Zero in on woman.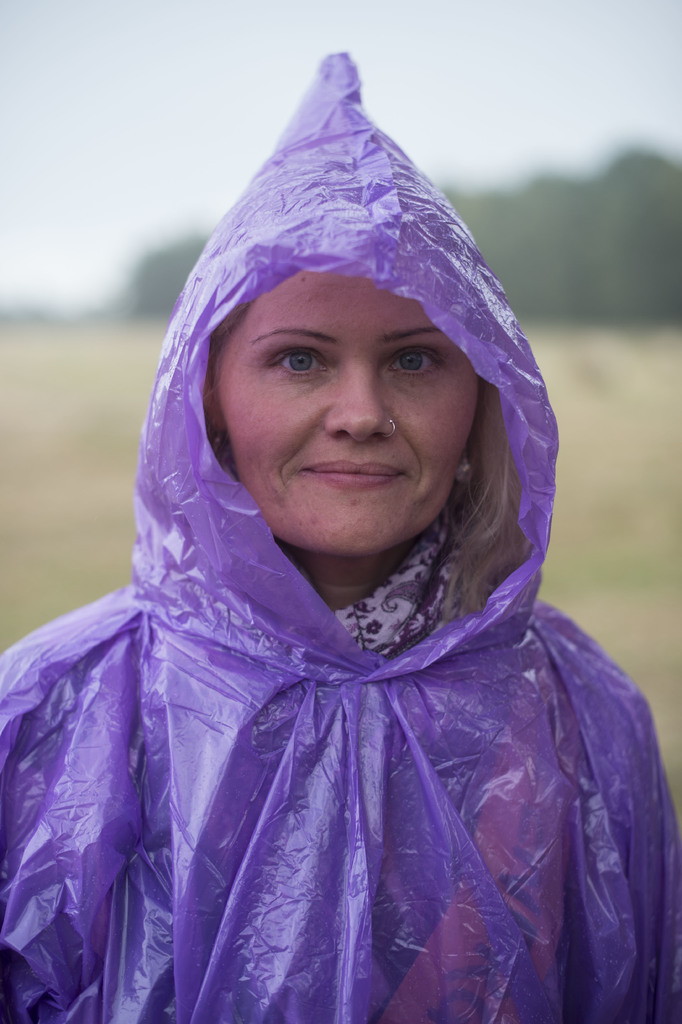
Zeroed in: BBox(0, 58, 681, 1023).
